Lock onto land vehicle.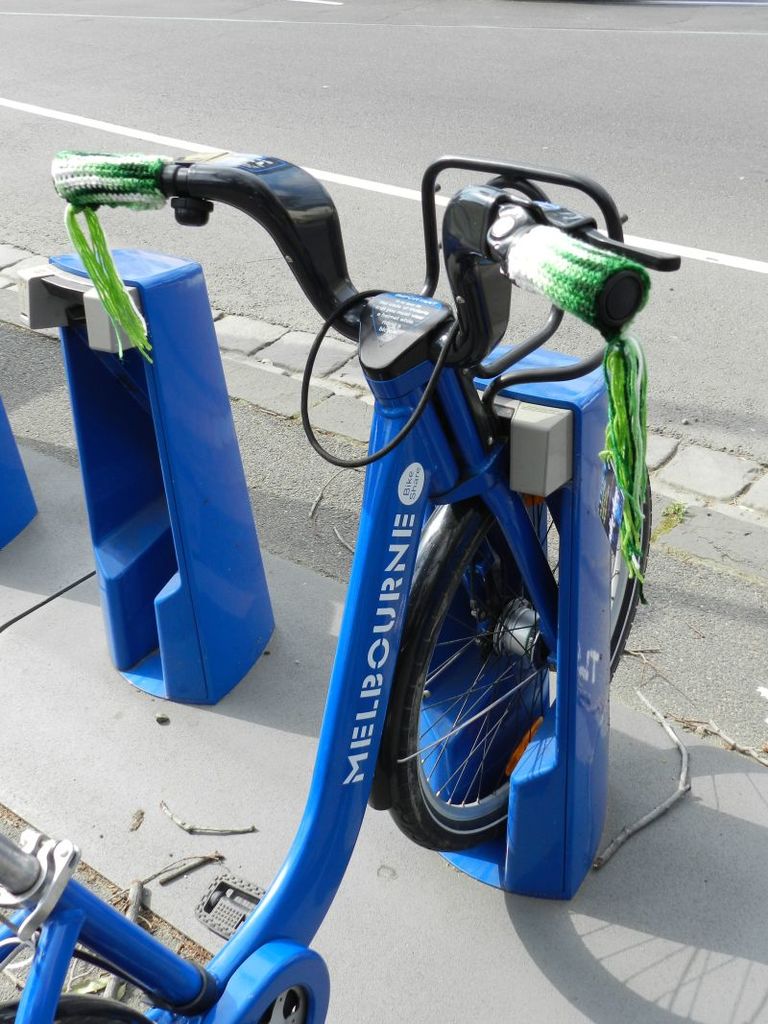
Locked: detection(46, 85, 707, 972).
